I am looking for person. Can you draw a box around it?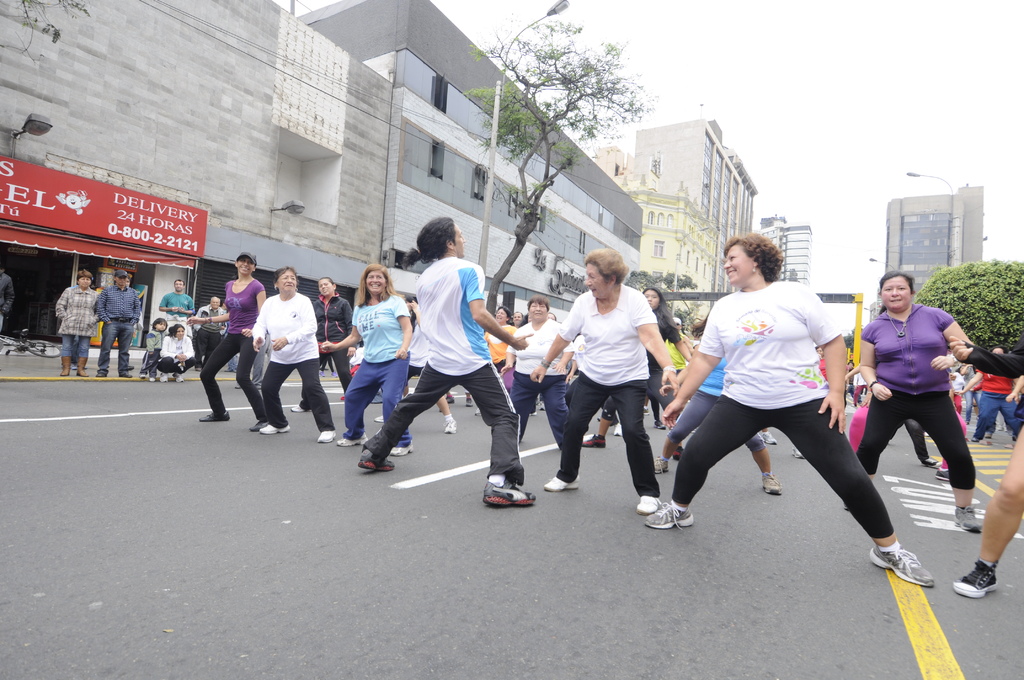
Sure, the bounding box is {"left": 205, "top": 253, "right": 262, "bottom": 429}.
